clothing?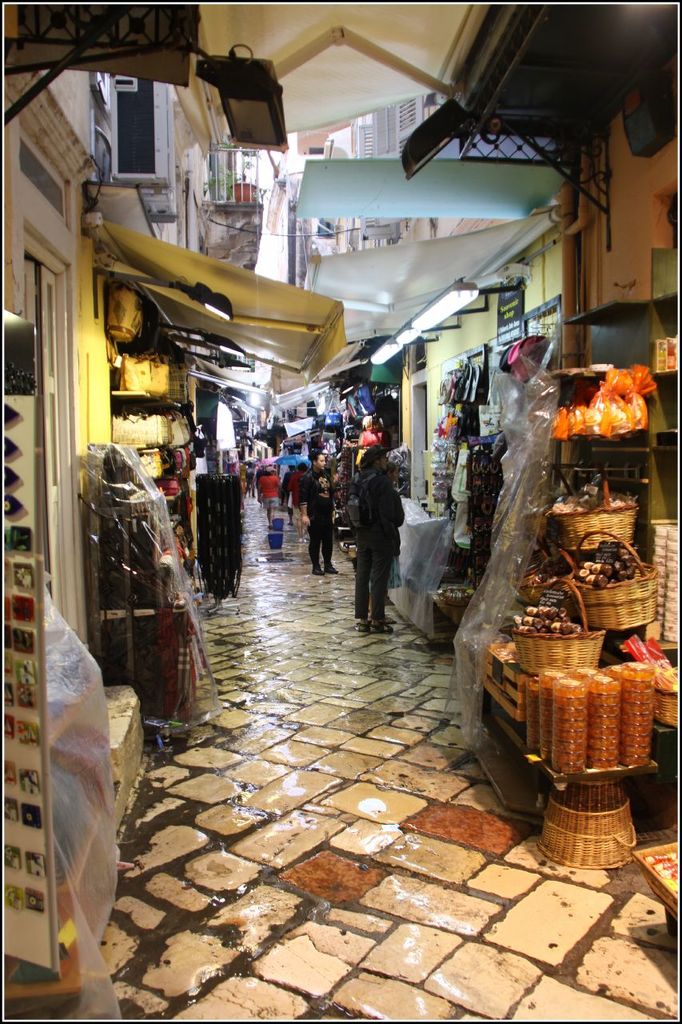
[344, 421, 413, 625]
